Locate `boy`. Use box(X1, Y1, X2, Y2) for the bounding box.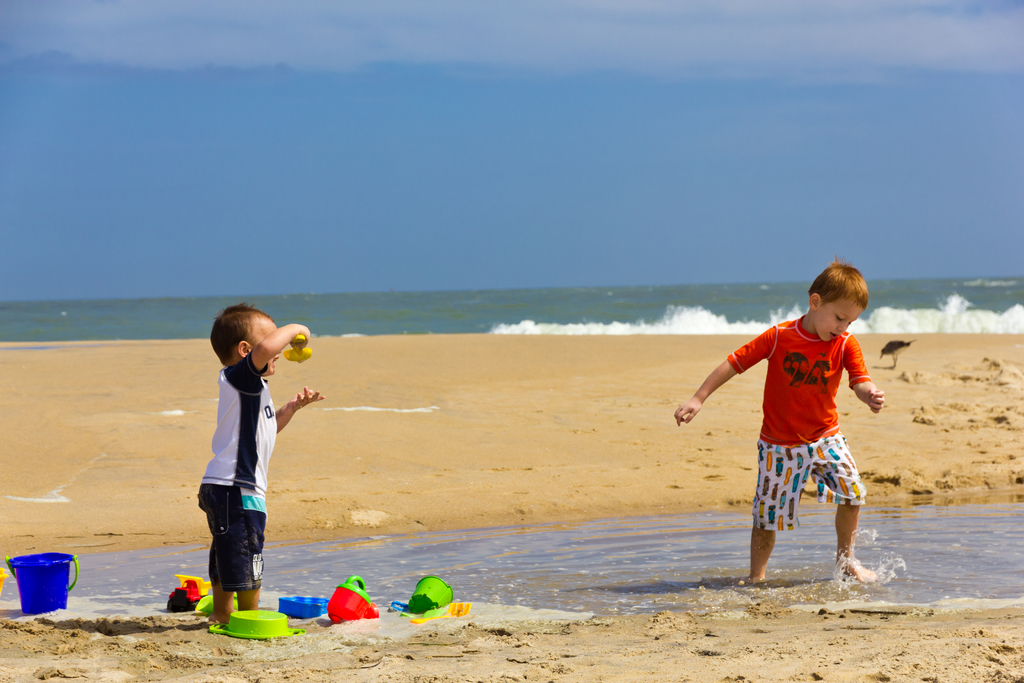
box(691, 274, 900, 588).
